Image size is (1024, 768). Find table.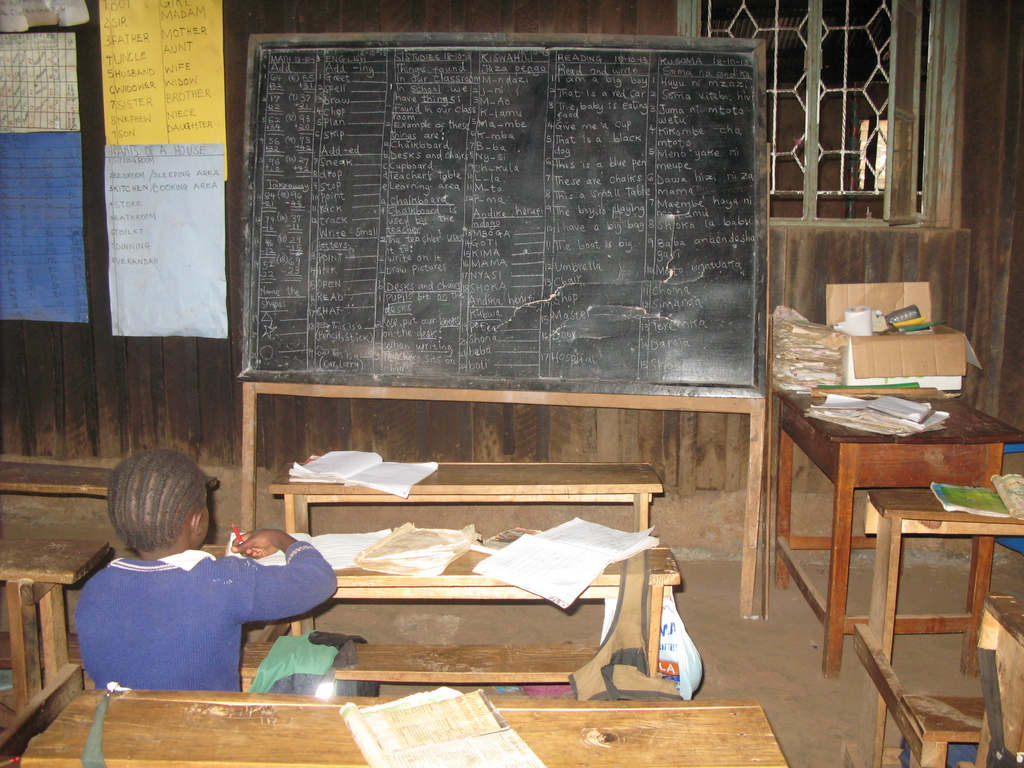
{"x1": 263, "y1": 459, "x2": 662, "y2": 634}.
